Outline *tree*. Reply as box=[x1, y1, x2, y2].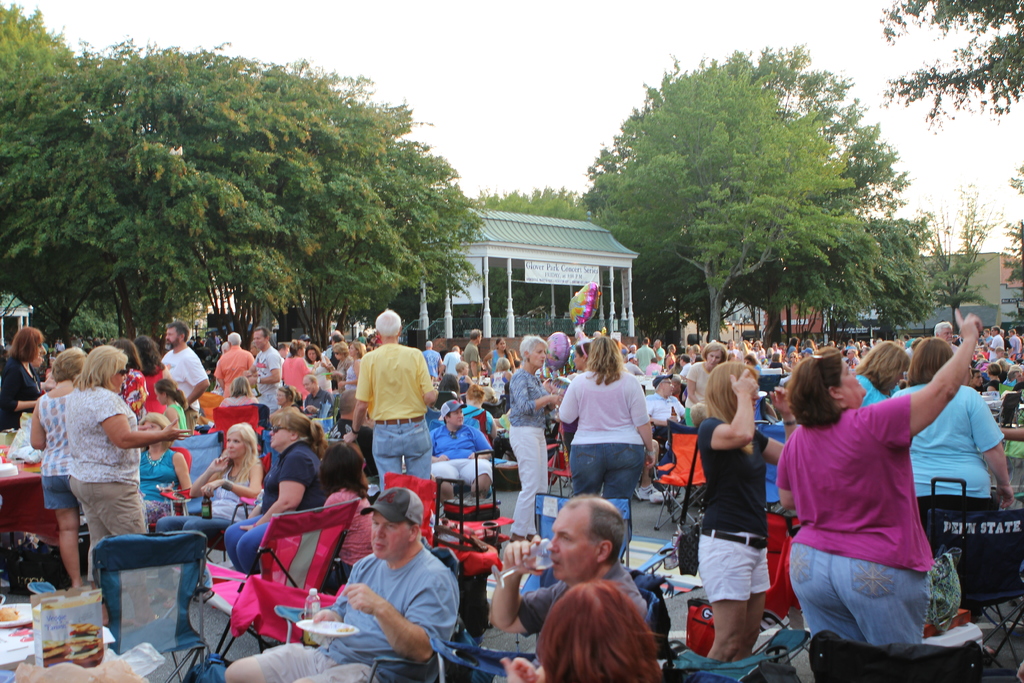
box=[876, 0, 1023, 130].
